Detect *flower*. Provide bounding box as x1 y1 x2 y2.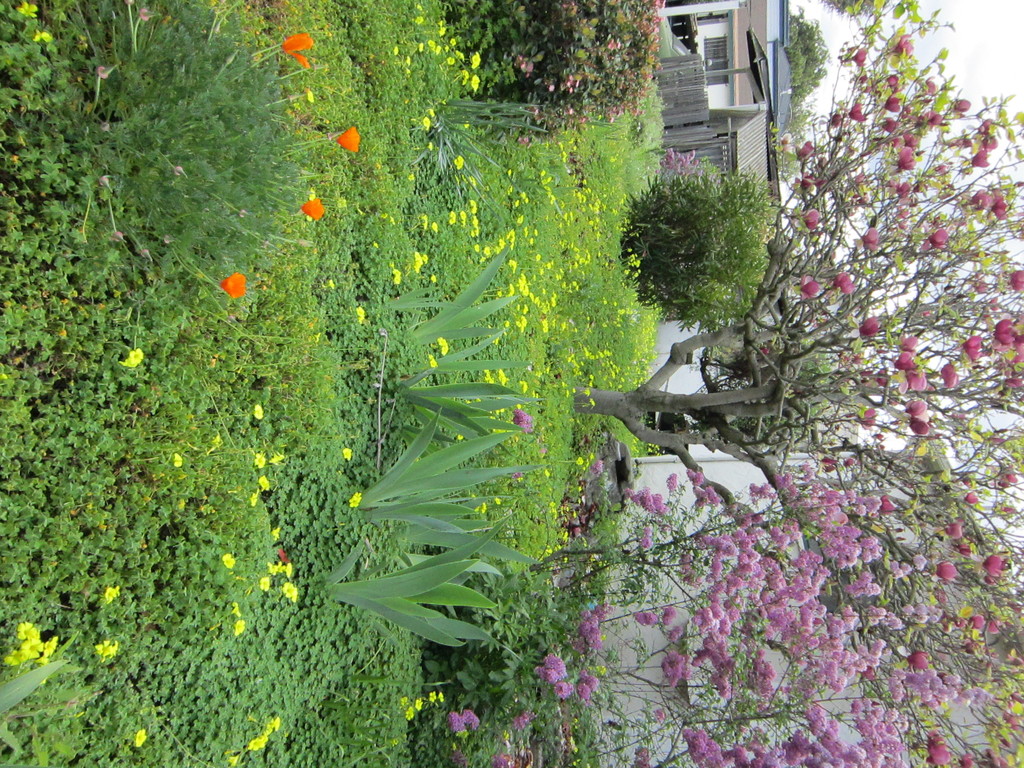
232 617 249 638.
